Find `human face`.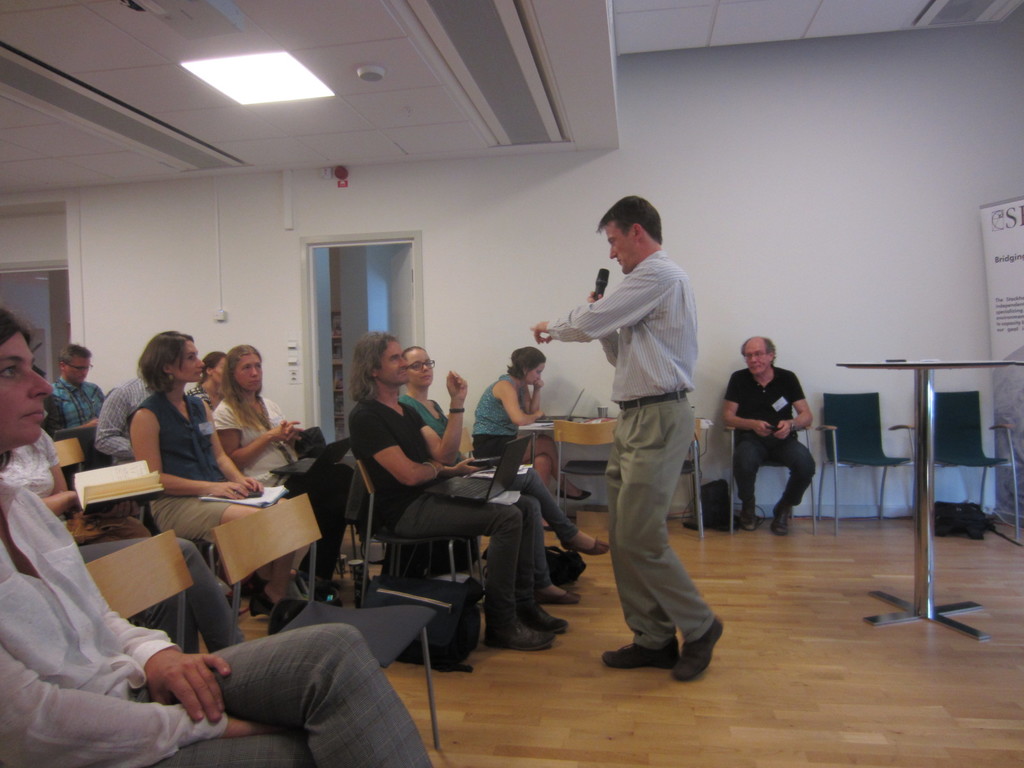
743, 341, 768, 376.
